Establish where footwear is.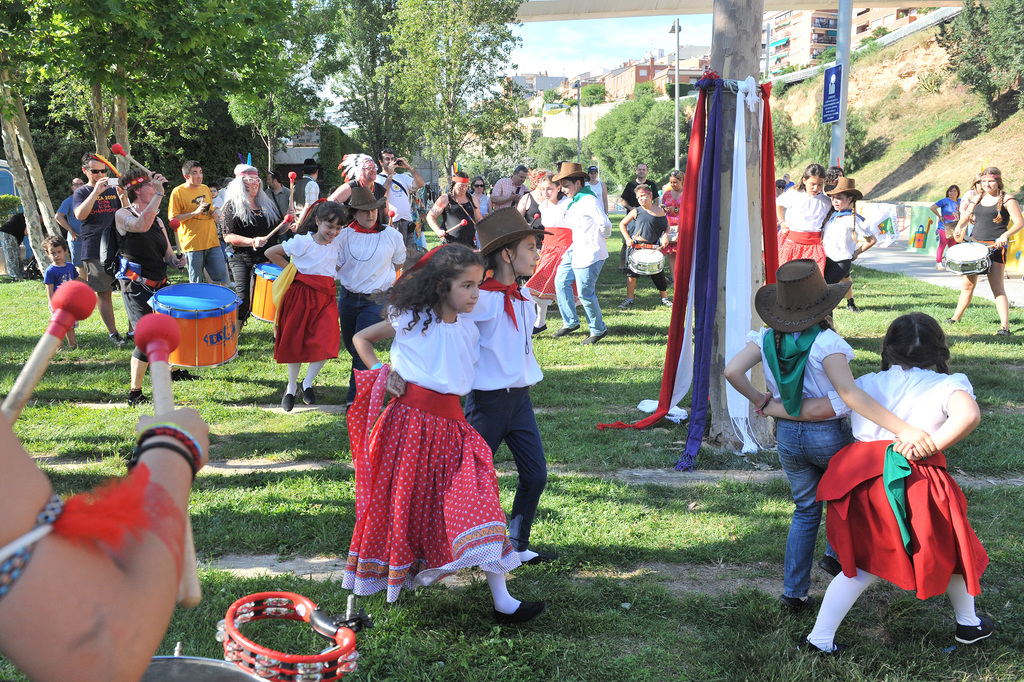
Established at <region>280, 387, 300, 414</region>.
